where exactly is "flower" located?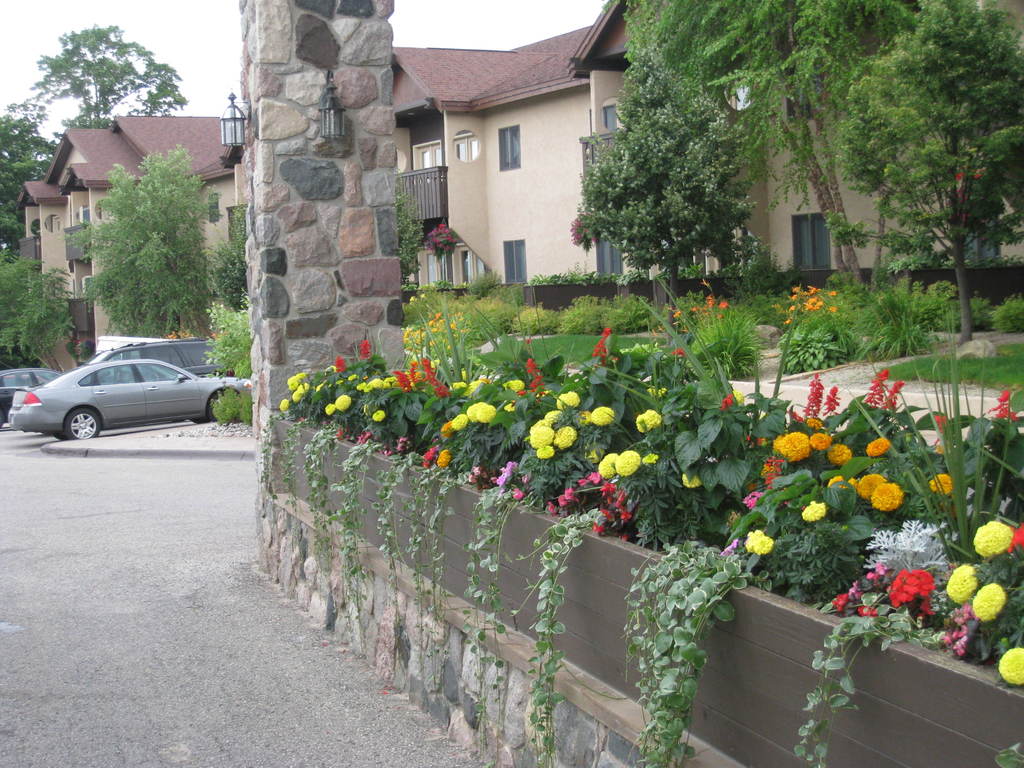
Its bounding box is Rect(856, 474, 880, 499).
